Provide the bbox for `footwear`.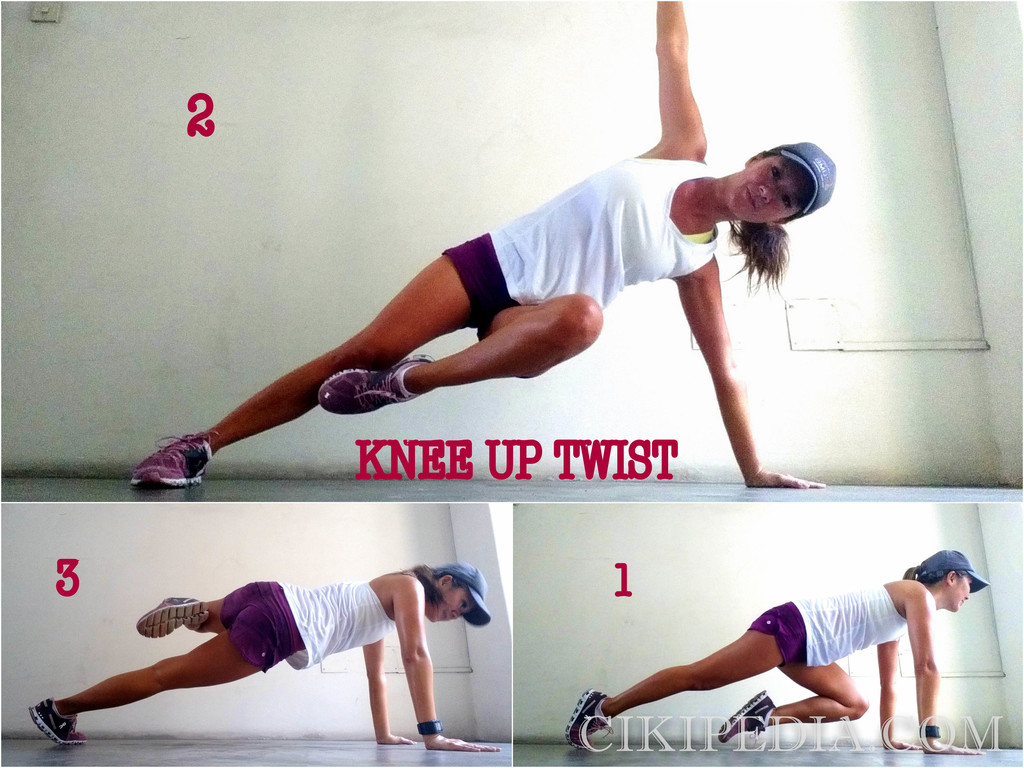
[left=28, top=698, right=84, bottom=746].
